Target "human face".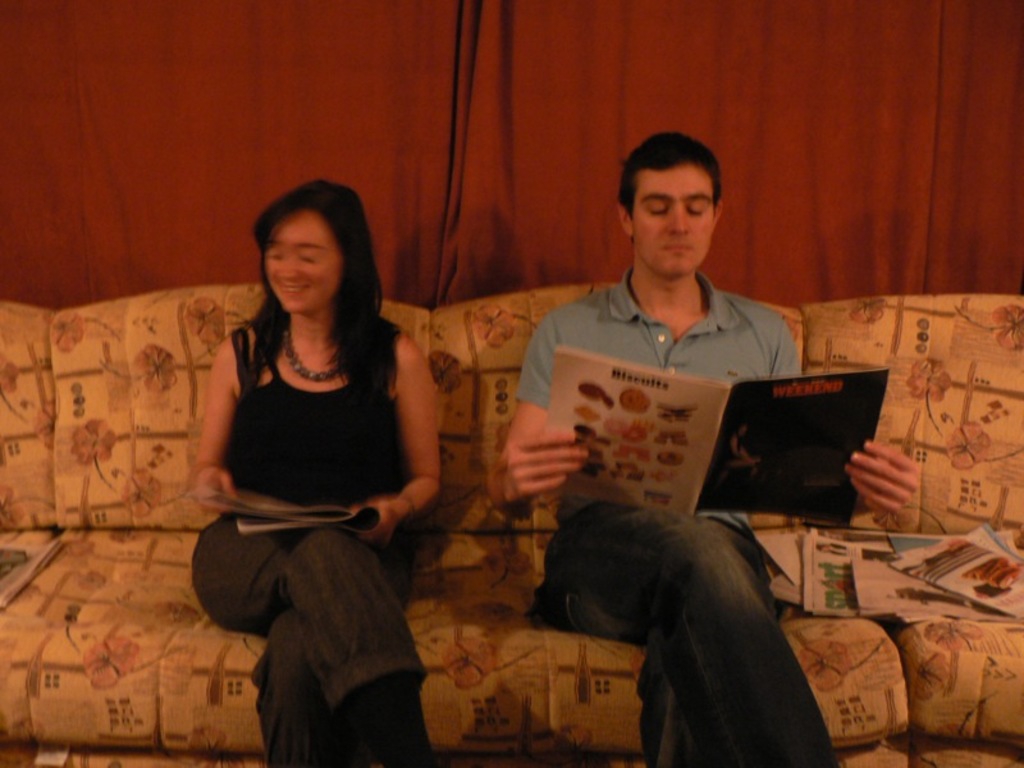
Target region: bbox=[266, 206, 347, 314].
